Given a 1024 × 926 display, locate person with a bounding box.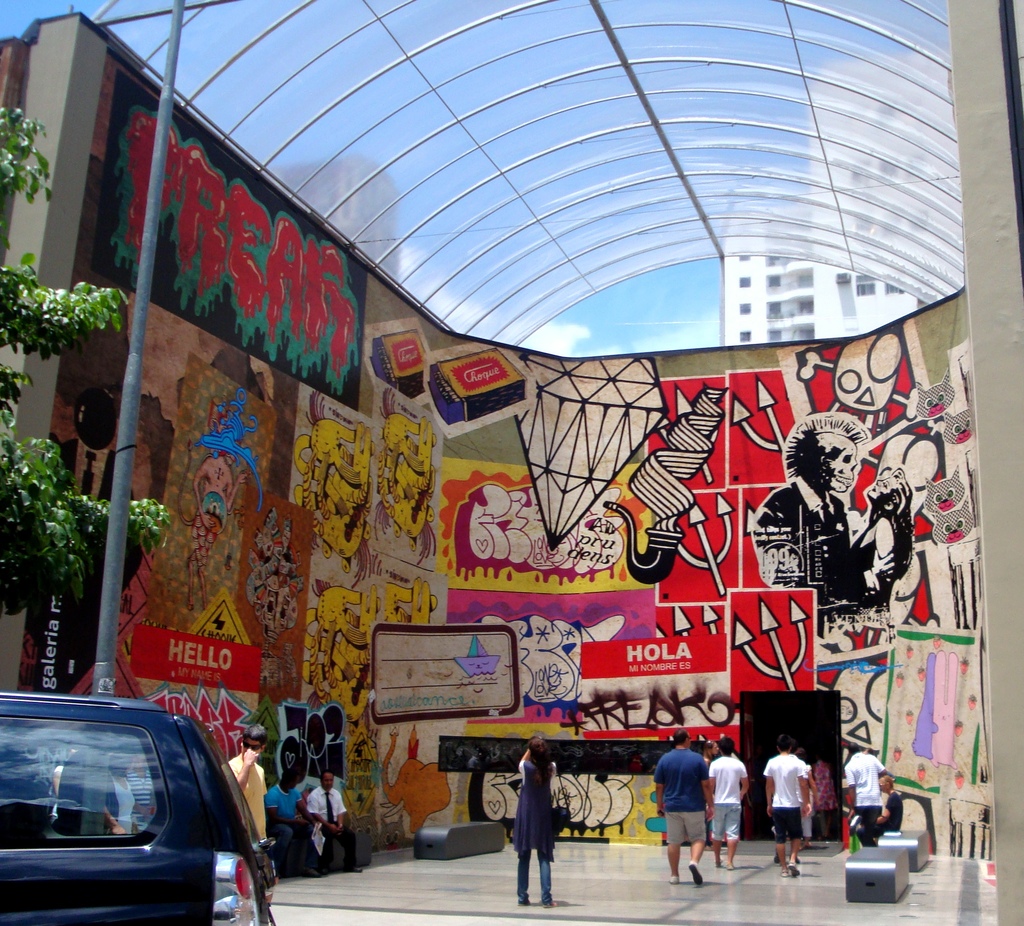
Located: {"left": 221, "top": 718, "right": 274, "bottom": 840}.
